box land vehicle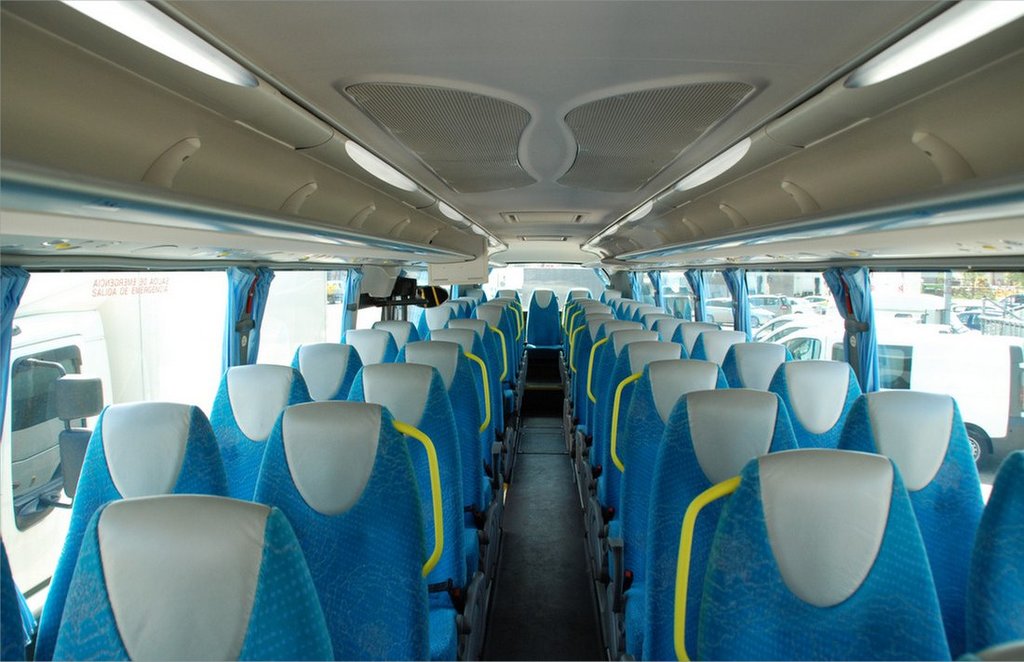
rect(804, 292, 829, 304)
